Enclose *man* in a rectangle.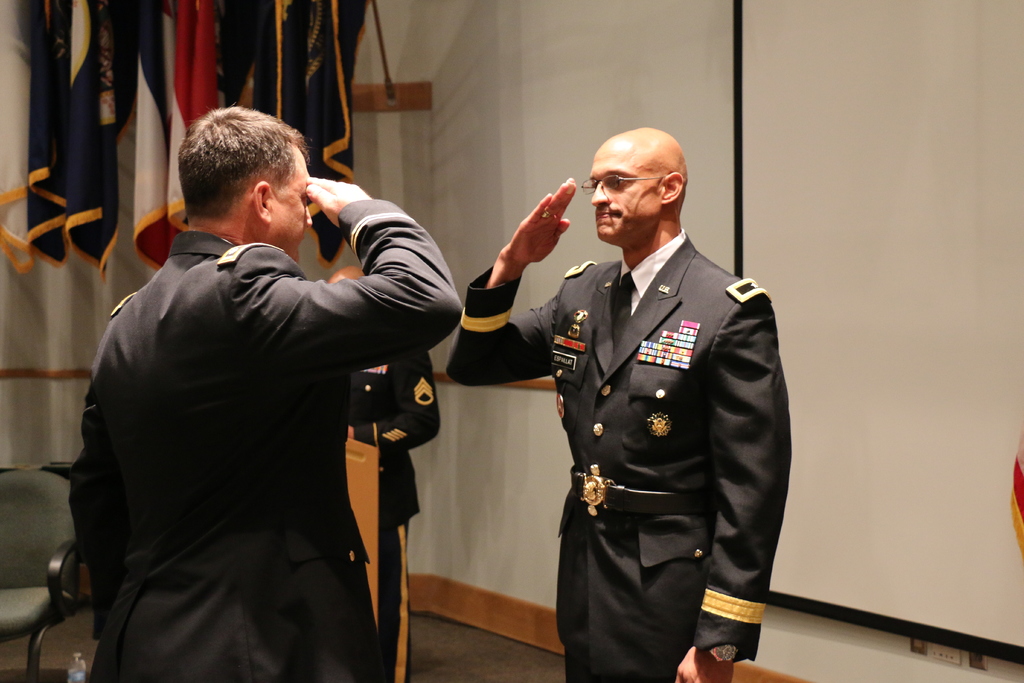
{"x1": 68, "y1": 81, "x2": 447, "y2": 672}.
